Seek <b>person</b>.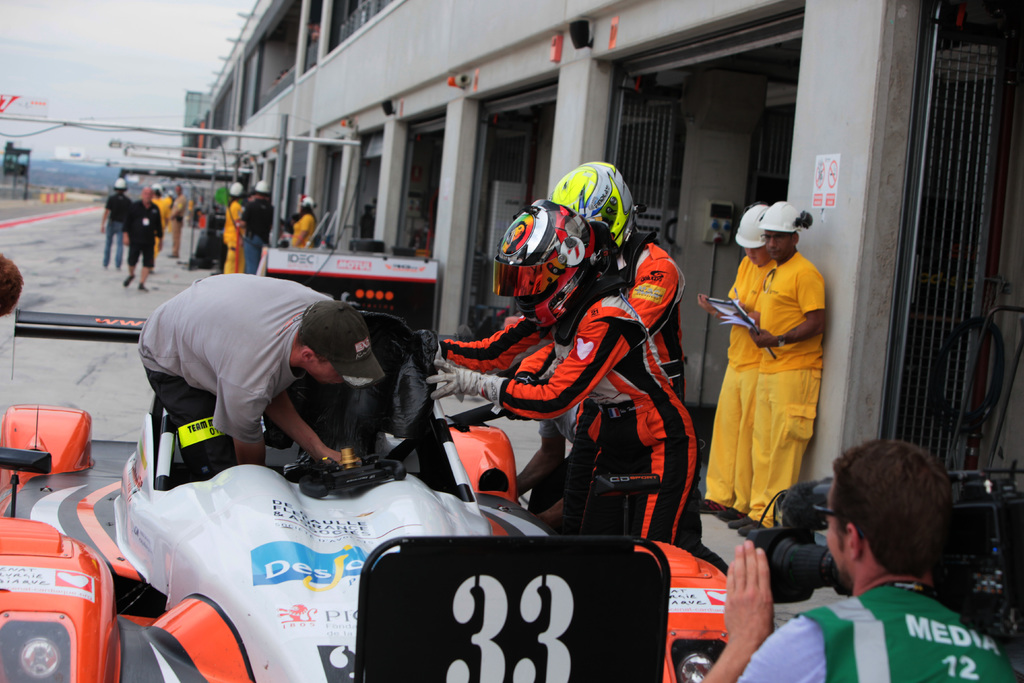
detection(137, 247, 387, 509).
